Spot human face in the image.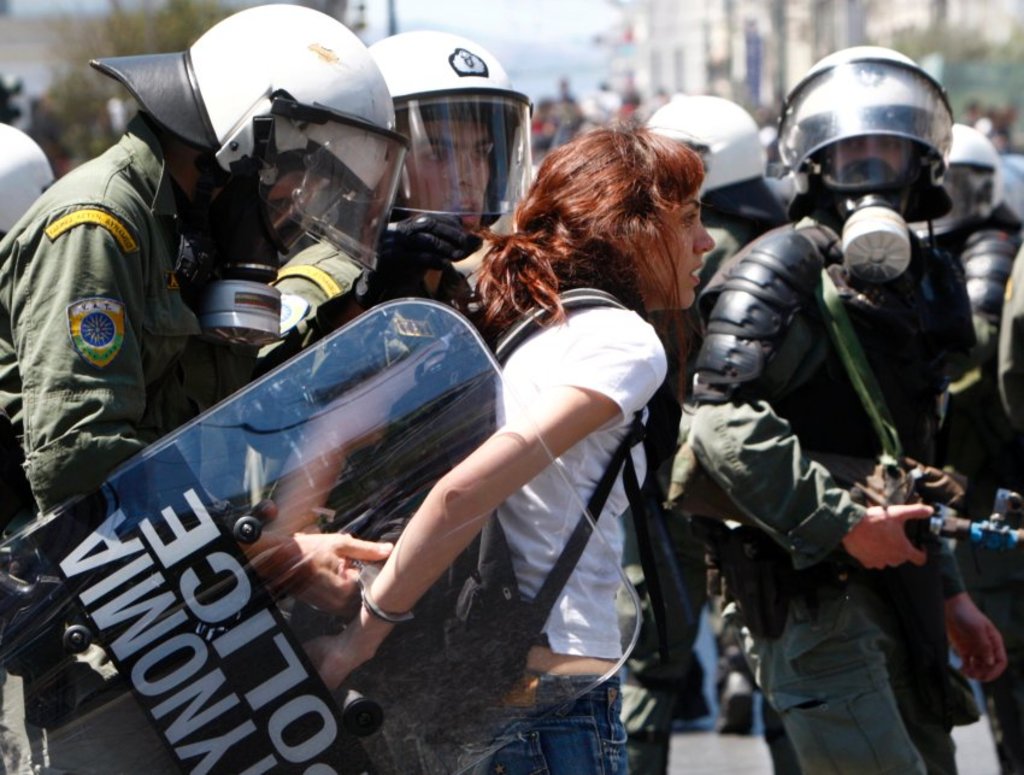
human face found at [259,168,326,228].
